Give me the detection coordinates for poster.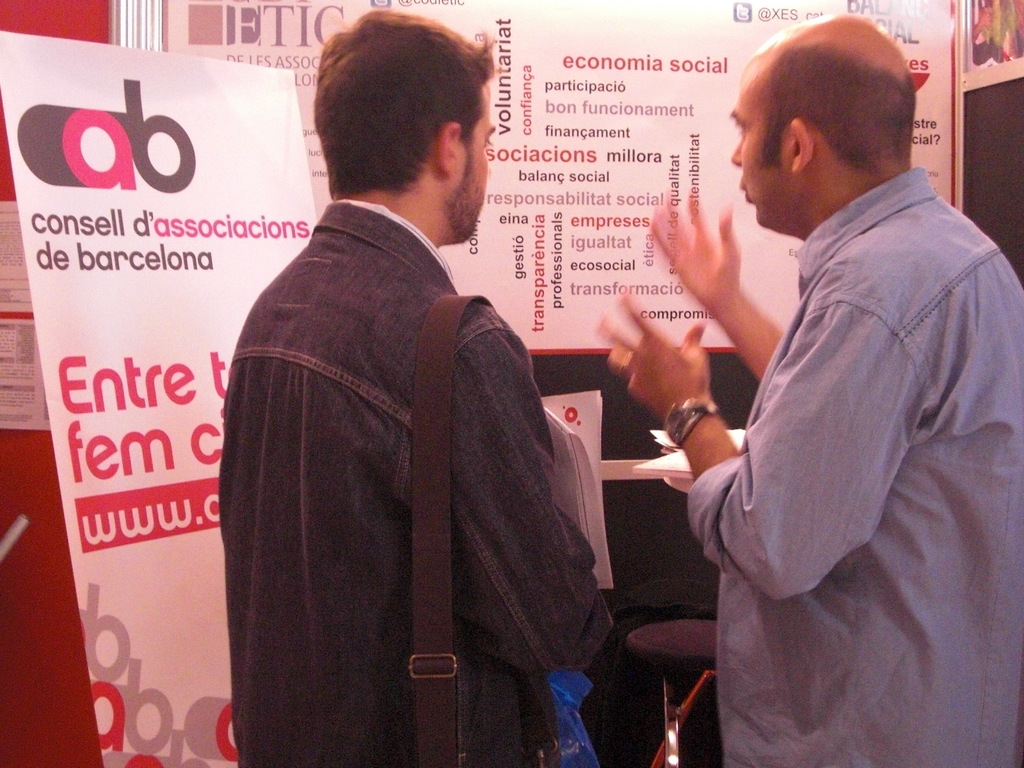
[x1=0, y1=29, x2=310, y2=767].
